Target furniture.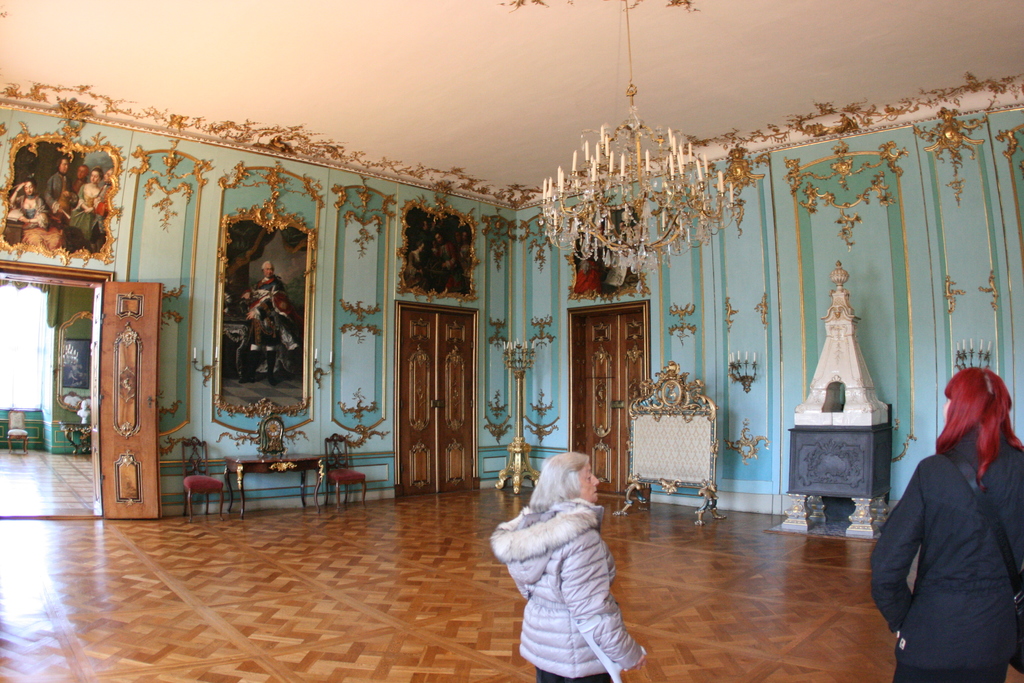
Target region: (x1=323, y1=432, x2=366, y2=512).
